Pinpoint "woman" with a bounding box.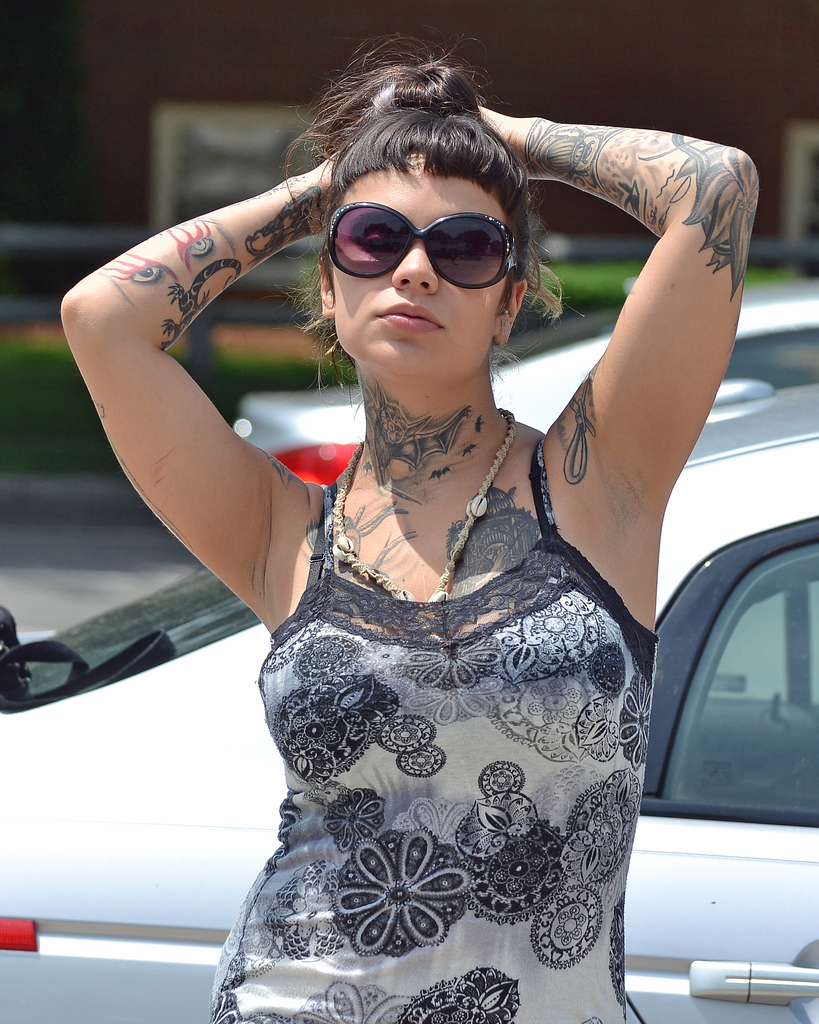
[187,0,697,1023].
